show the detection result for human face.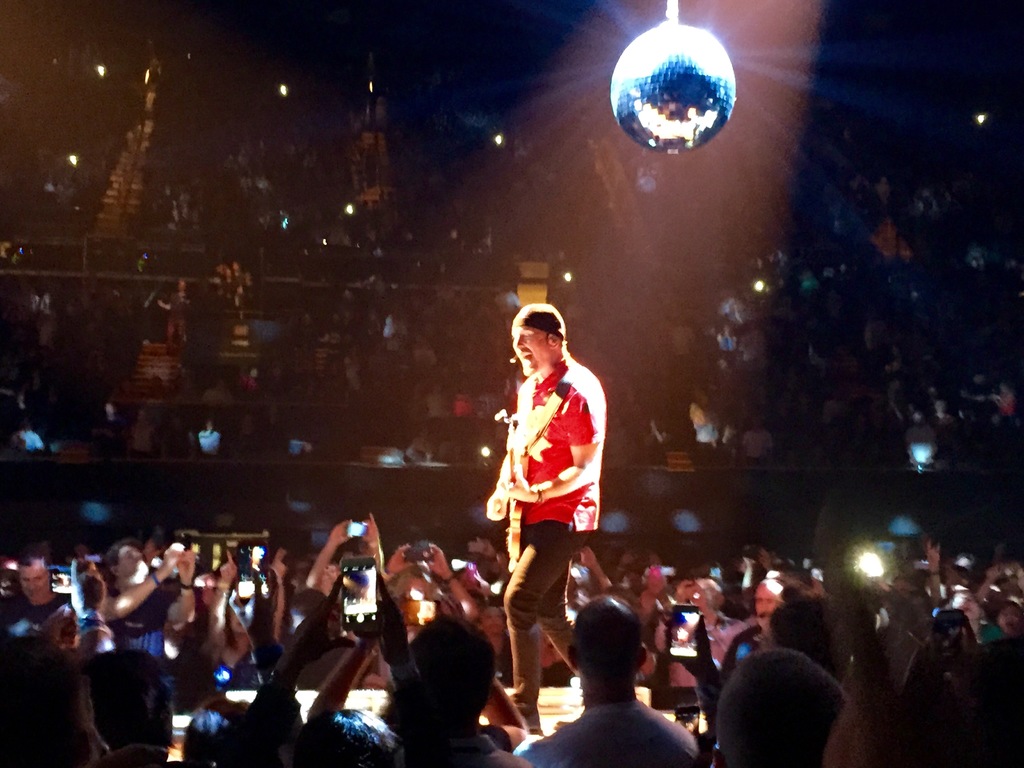
select_region(511, 316, 551, 381).
